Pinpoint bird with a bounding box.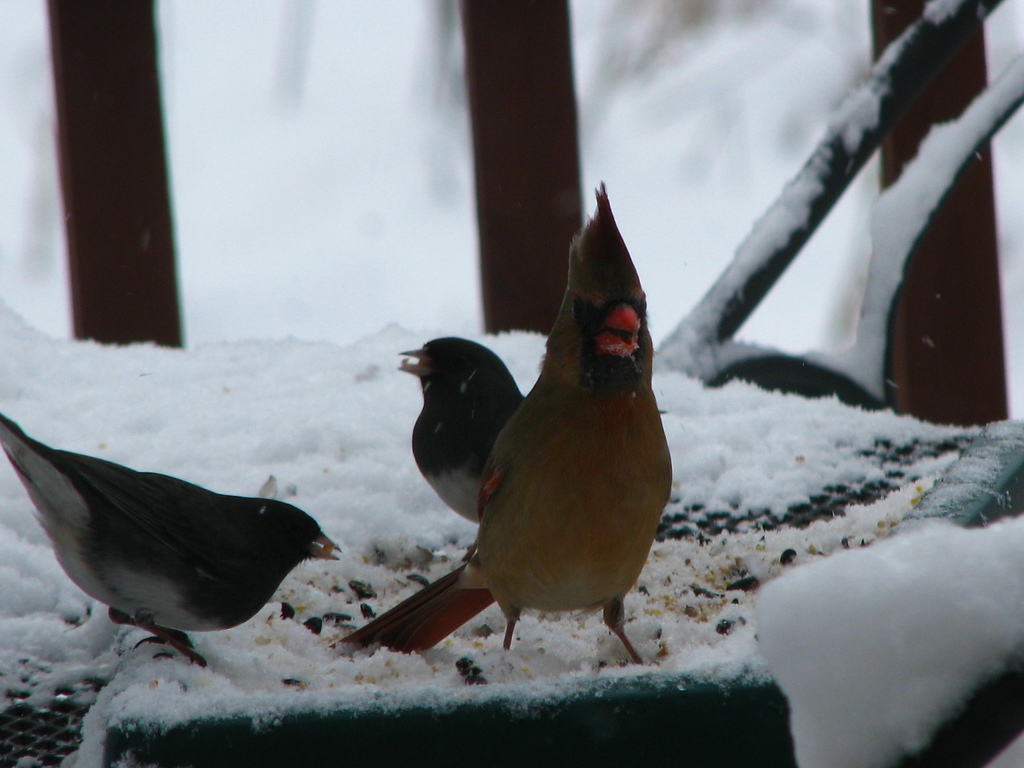
select_region(392, 336, 522, 526).
